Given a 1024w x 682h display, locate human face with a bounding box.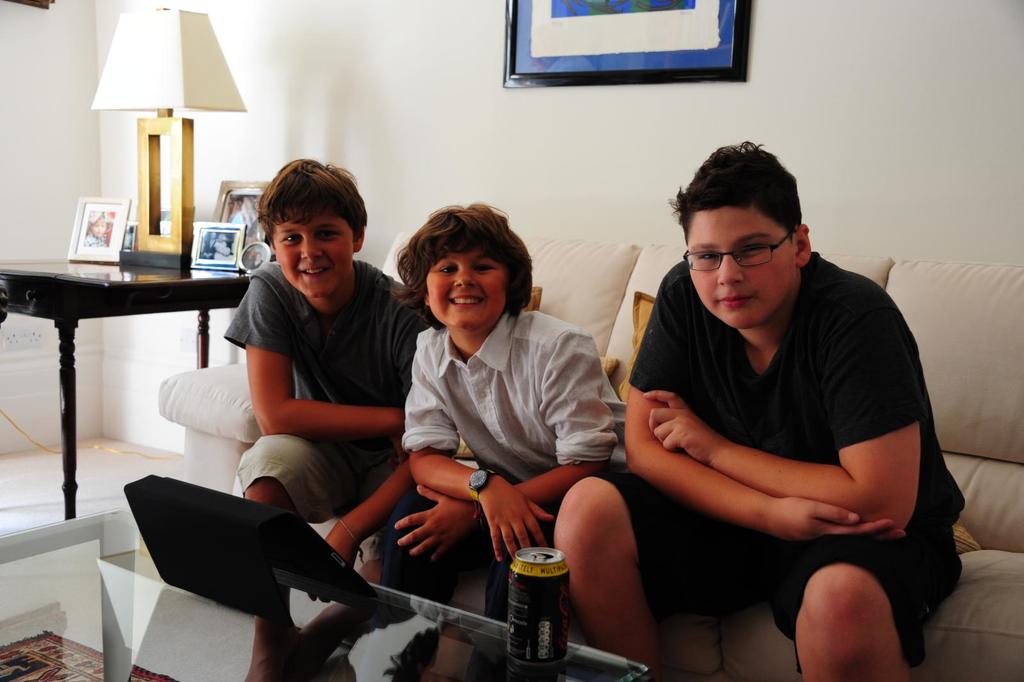
Located: Rect(687, 203, 794, 328).
